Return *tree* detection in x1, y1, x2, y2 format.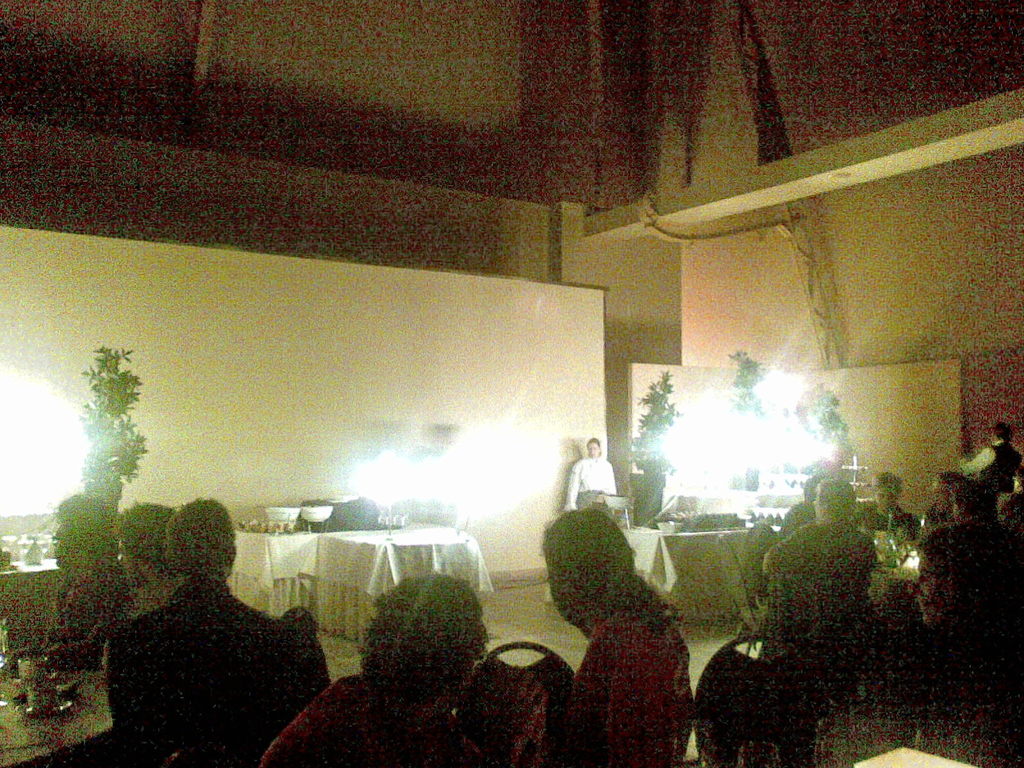
81, 347, 150, 508.
